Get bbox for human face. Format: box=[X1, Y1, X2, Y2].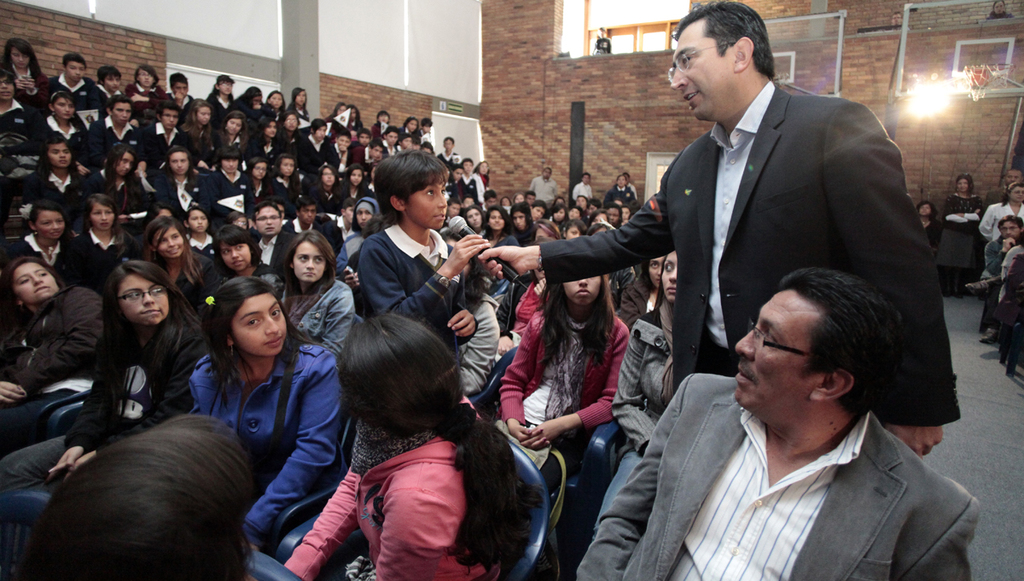
box=[231, 291, 286, 357].
